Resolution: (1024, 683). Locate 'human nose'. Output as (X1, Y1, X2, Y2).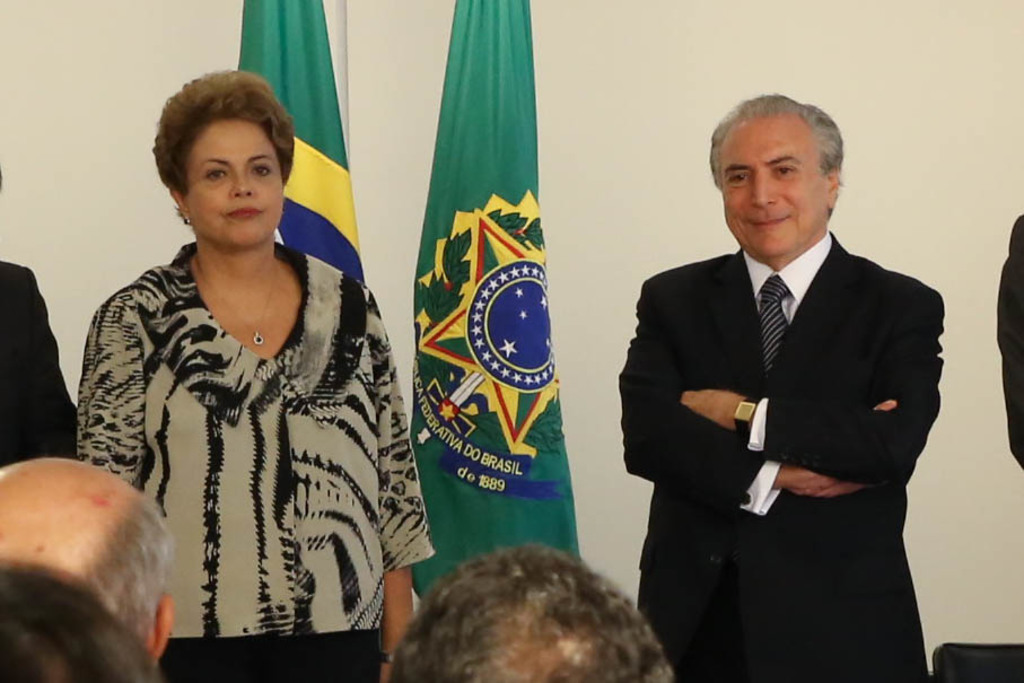
(230, 170, 254, 196).
